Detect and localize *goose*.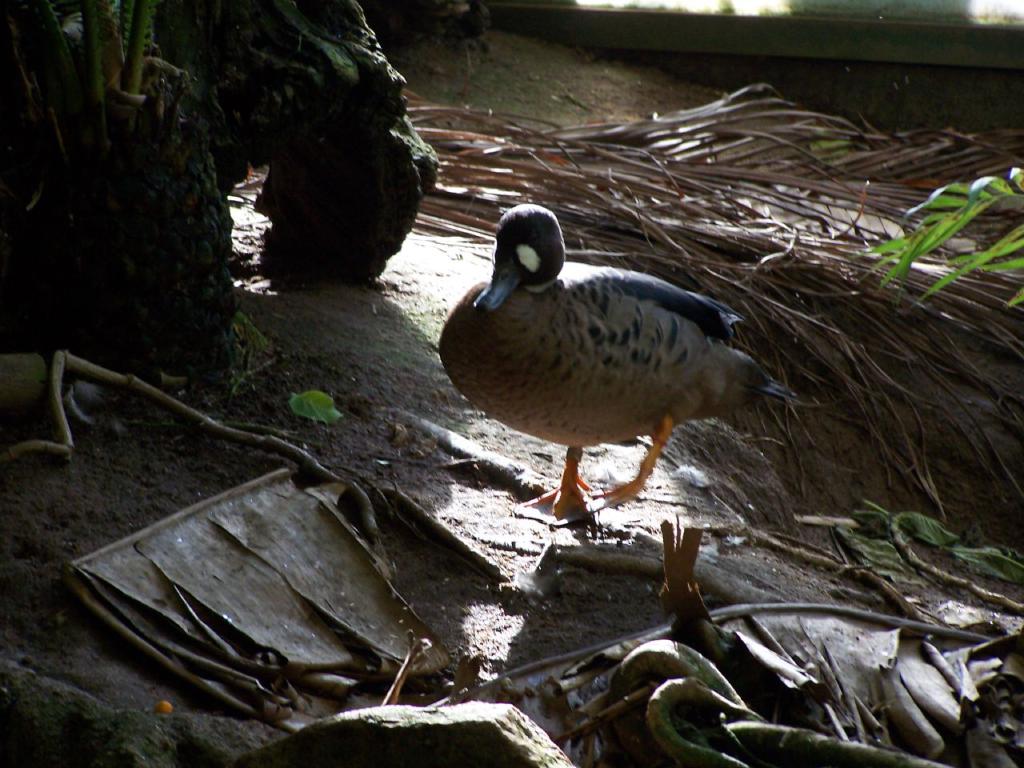
Localized at detection(438, 201, 804, 520).
